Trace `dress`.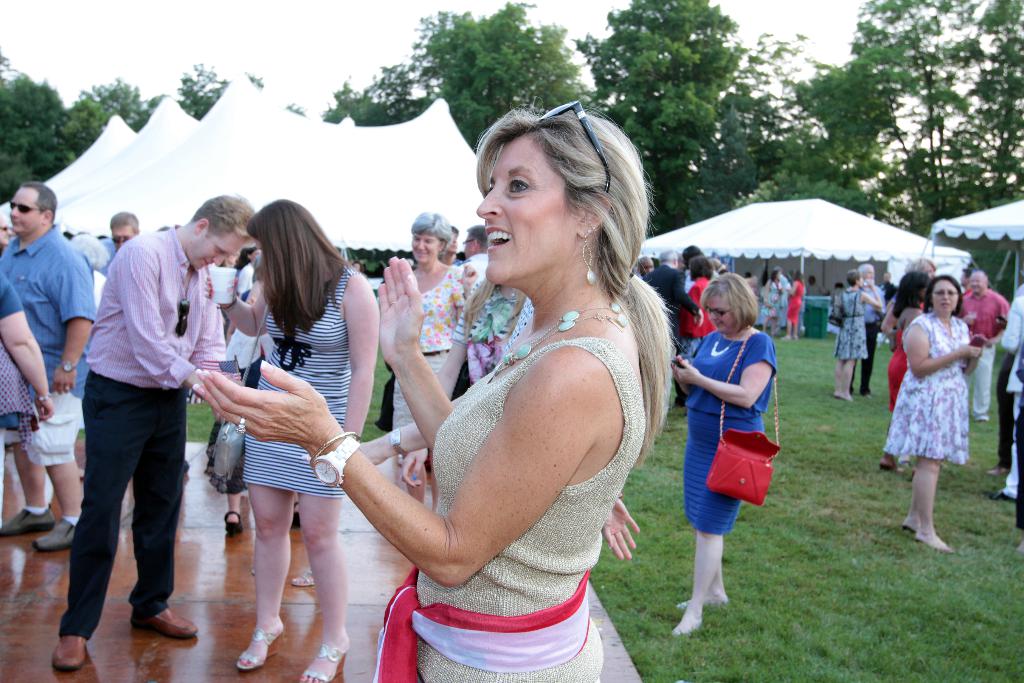
Traced to <region>834, 293, 868, 357</region>.
